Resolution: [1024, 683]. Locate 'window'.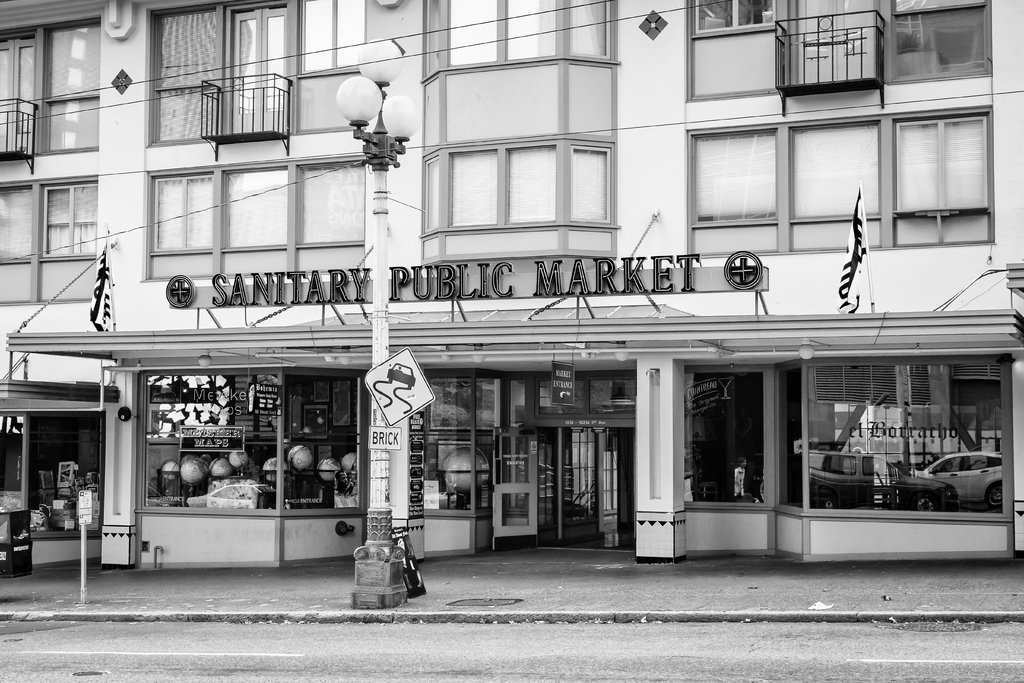
414:378:495:509.
